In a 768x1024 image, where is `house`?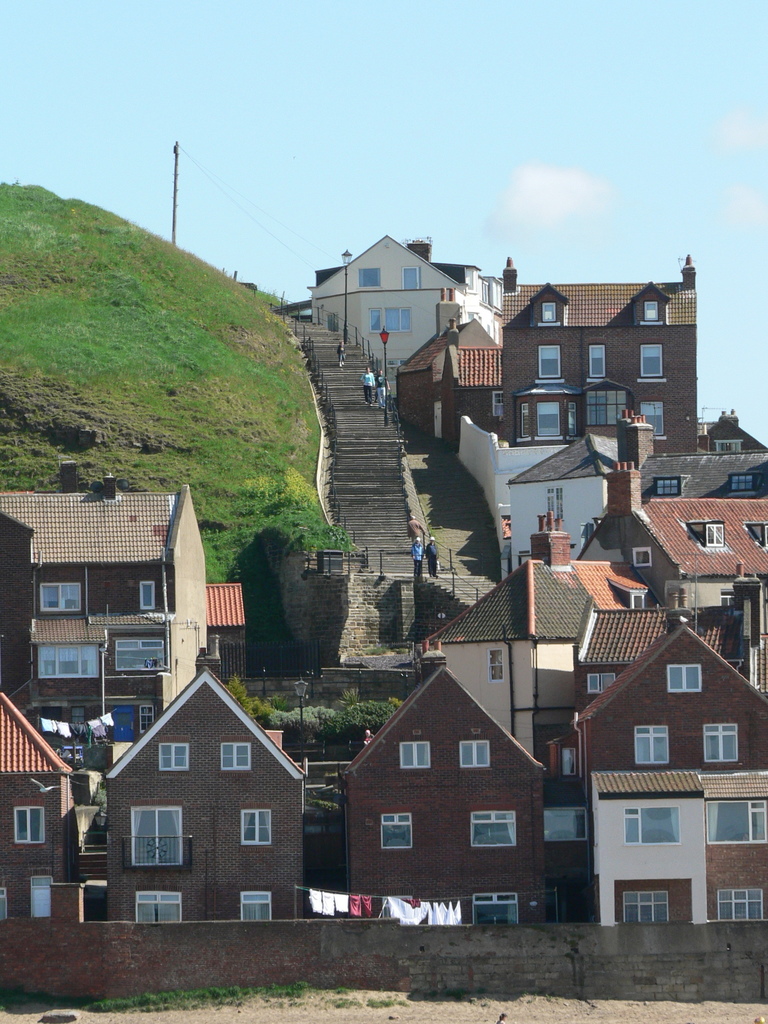
<region>614, 408, 767, 502</region>.
